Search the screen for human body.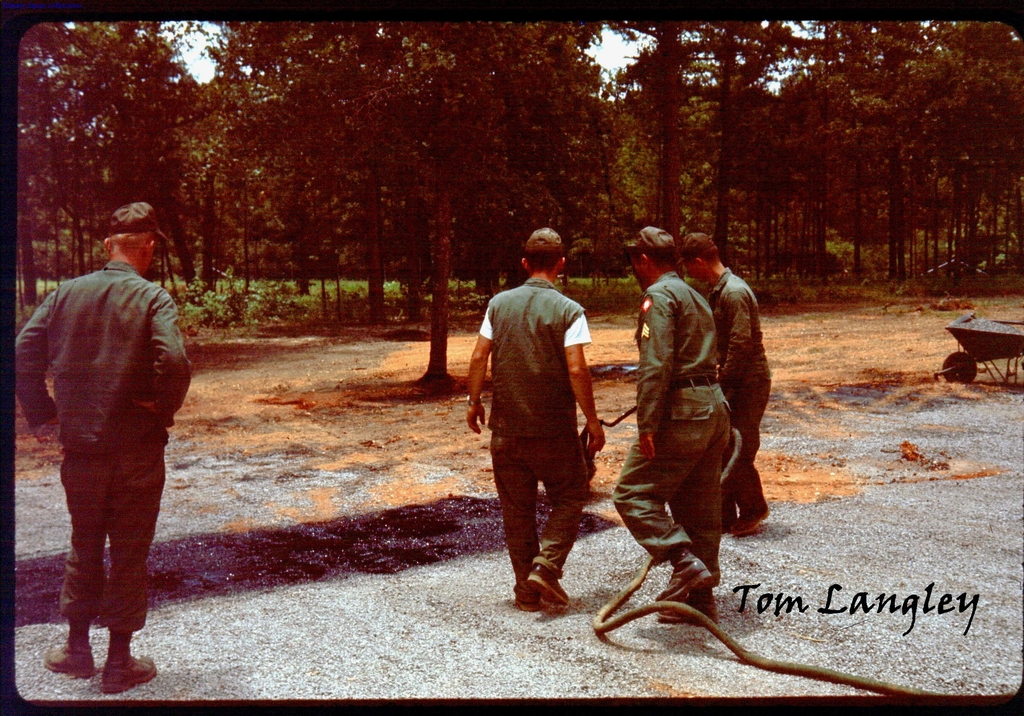
Found at <region>461, 219, 602, 605</region>.
